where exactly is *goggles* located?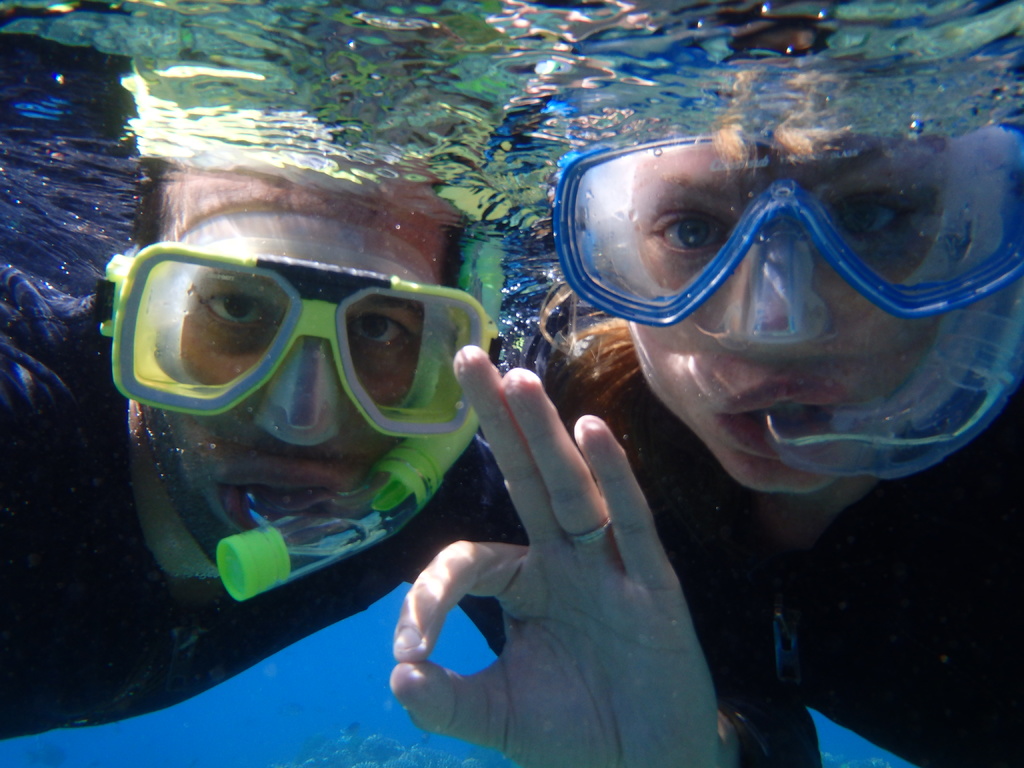
Its bounding box is crop(95, 236, 502, 442).
